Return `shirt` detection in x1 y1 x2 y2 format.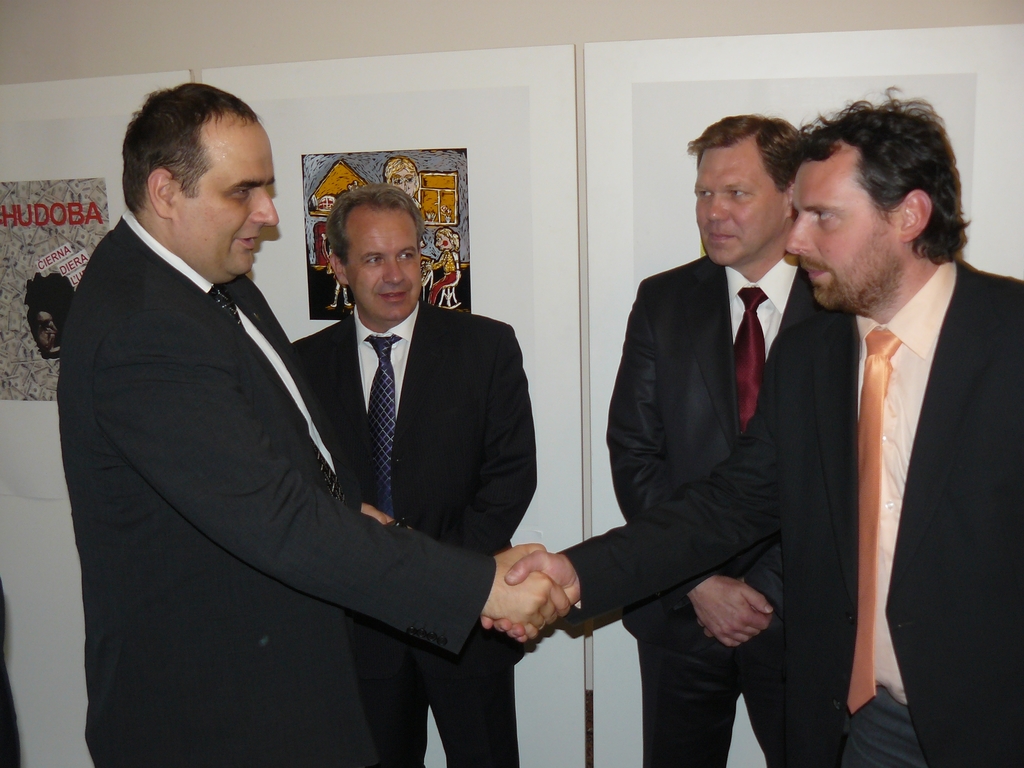
120 204 333 472.
